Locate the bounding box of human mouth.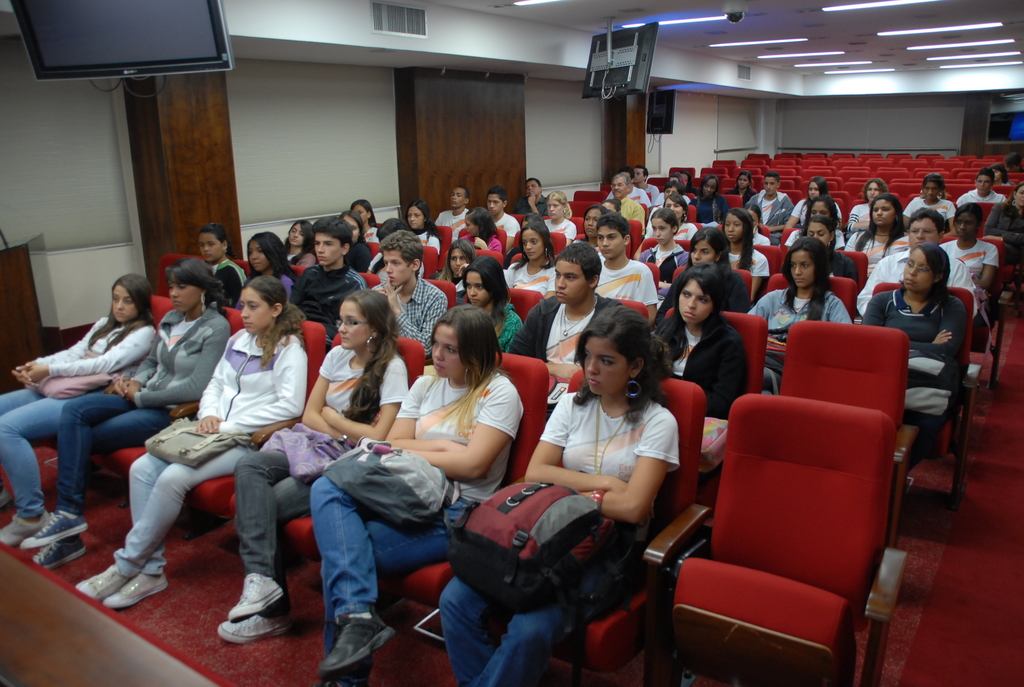
Bounding box: <region>685, 313, 694, 319</region>.
